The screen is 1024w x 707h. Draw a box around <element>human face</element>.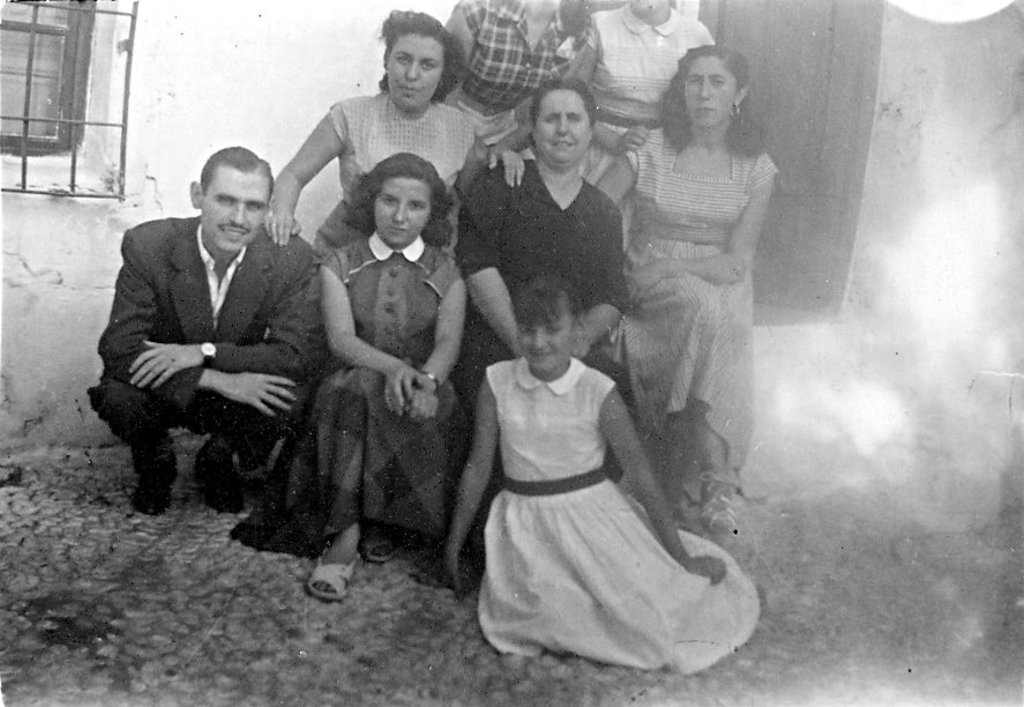
(left=683, top=59, right=733, bottom=126).
